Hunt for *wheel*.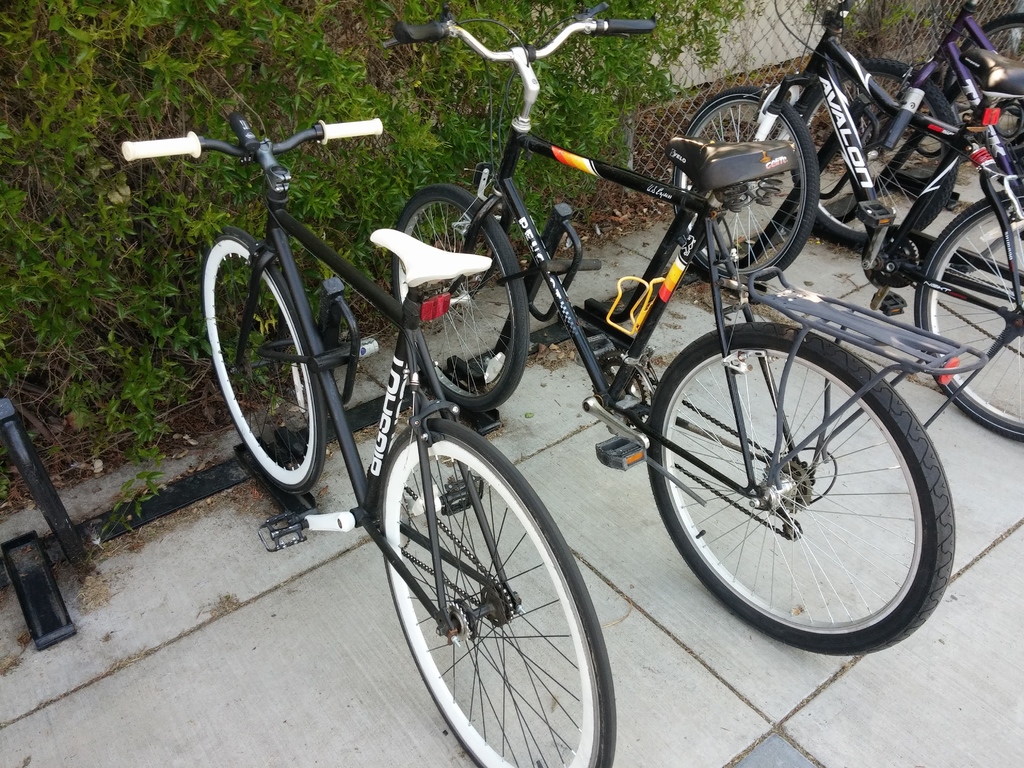
Hunted down at [941,12,1023,143].
